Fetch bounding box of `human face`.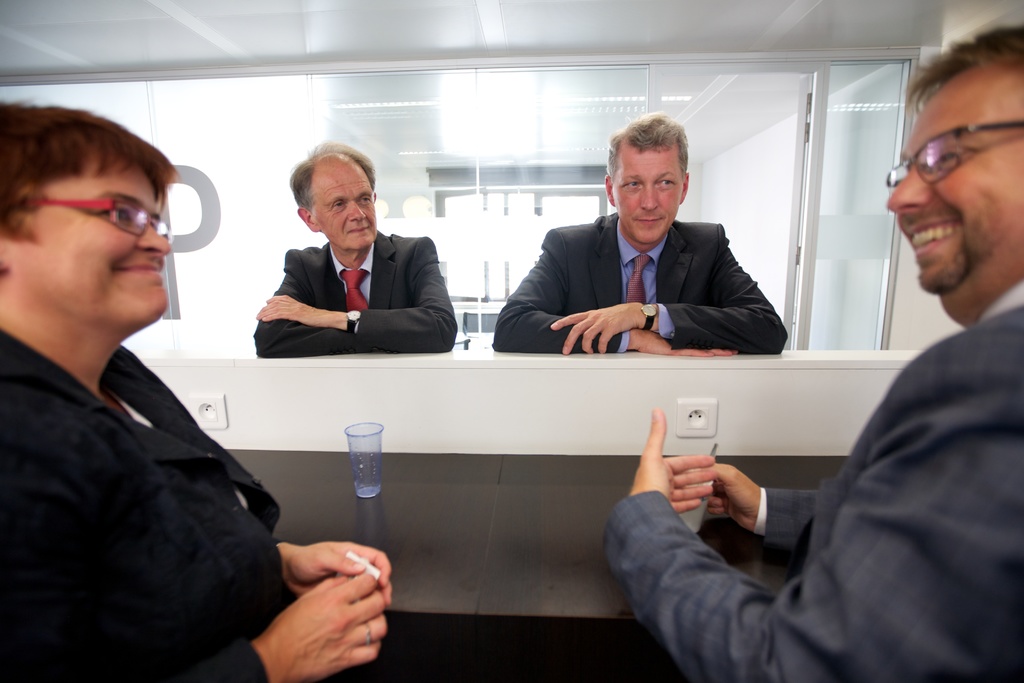
Bbox: bbox=[23, 145, 170, 321].
